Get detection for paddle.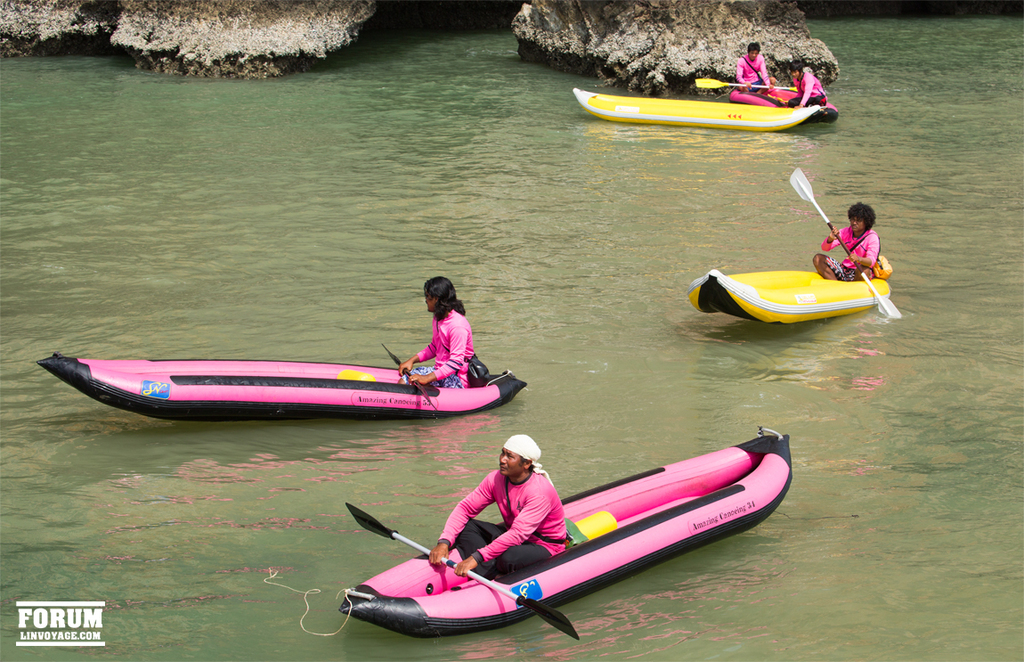
Detection: 386:348:440:397.
